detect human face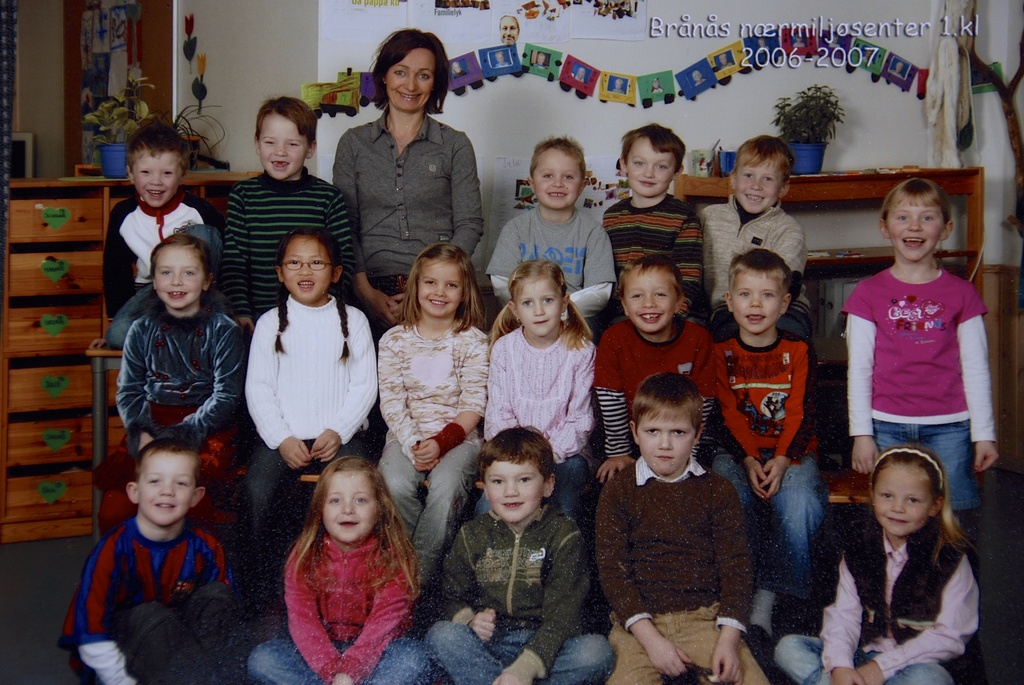
[641, 405, 696, 475]
